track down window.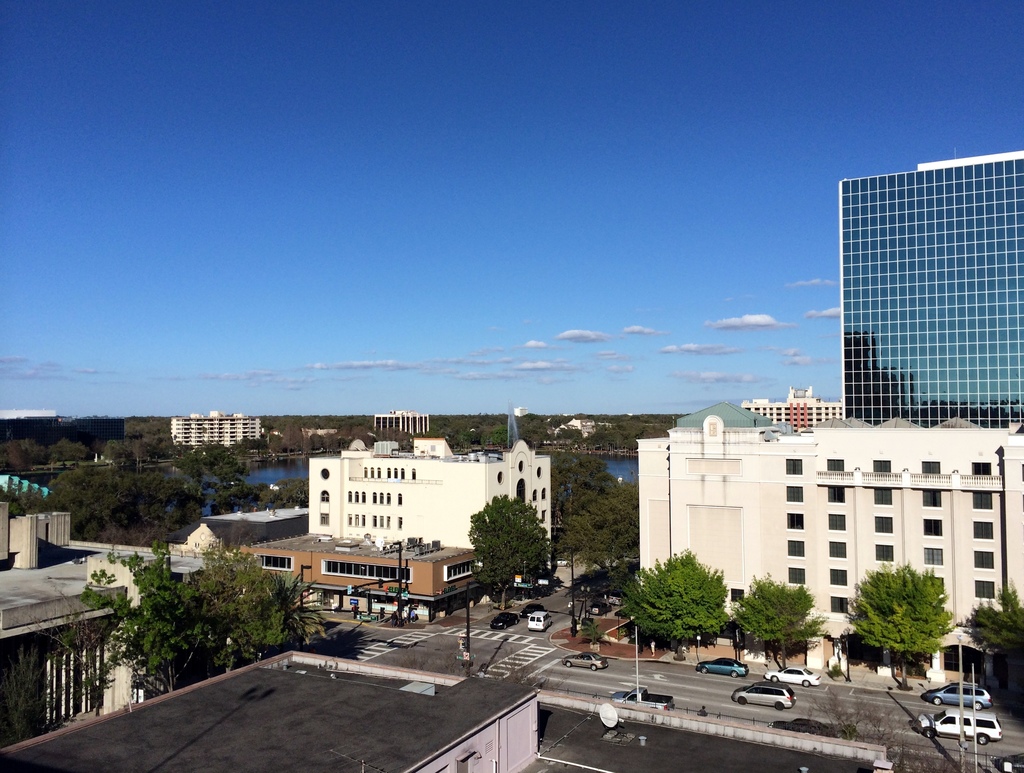
Tracked to [x1=871, y1=462, x2=892, y2=477].
